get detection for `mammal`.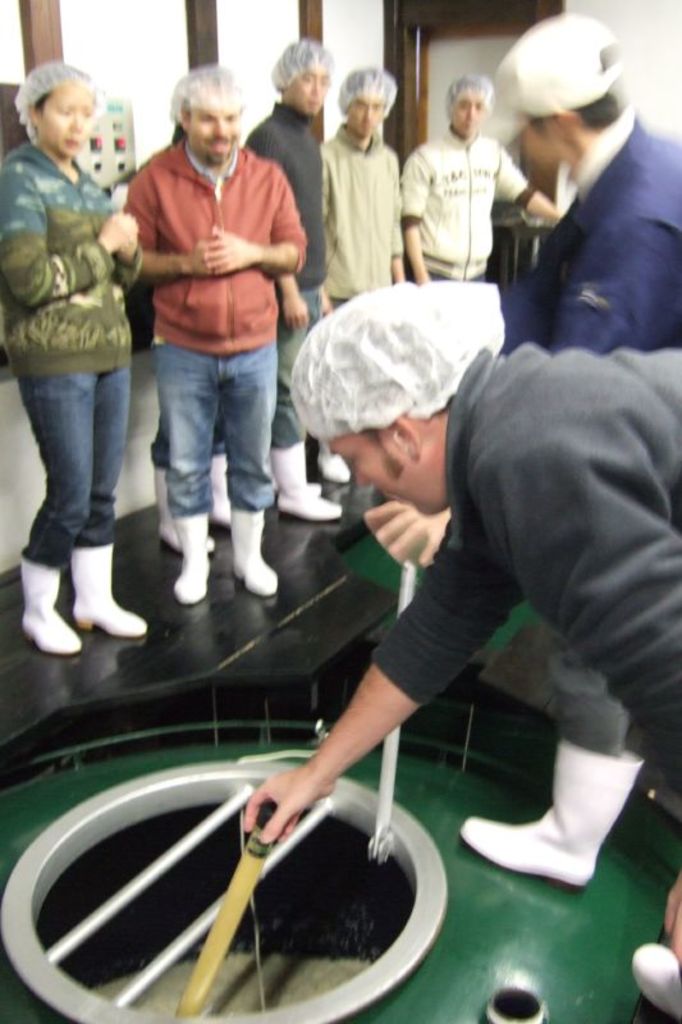
Detection: [0,65,147,658].
